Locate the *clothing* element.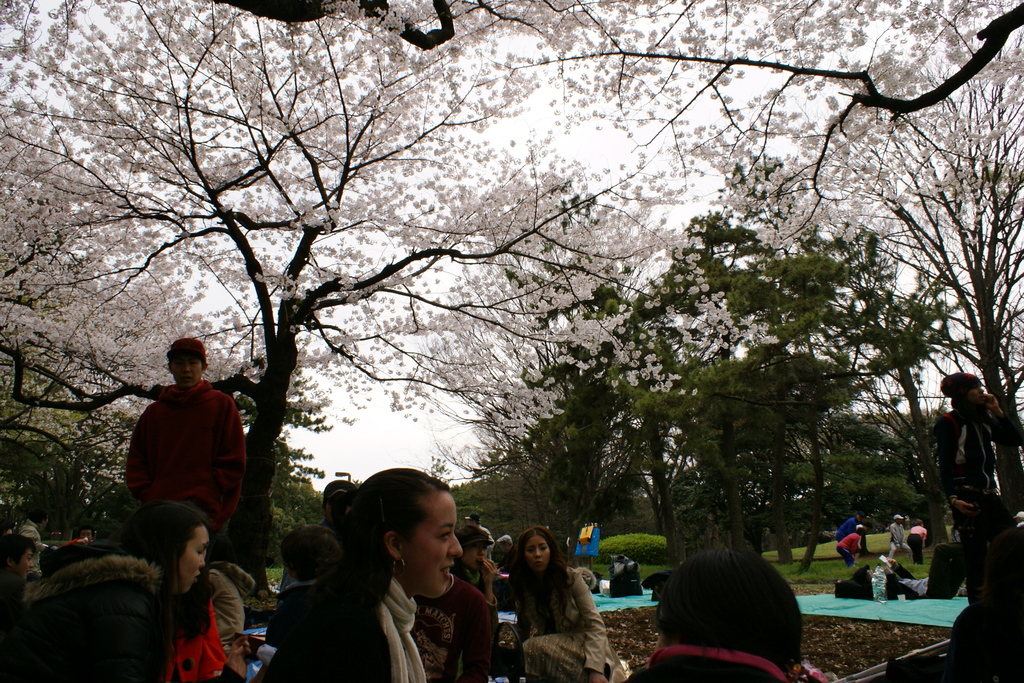
Element bbox: 264/558/424/682.
